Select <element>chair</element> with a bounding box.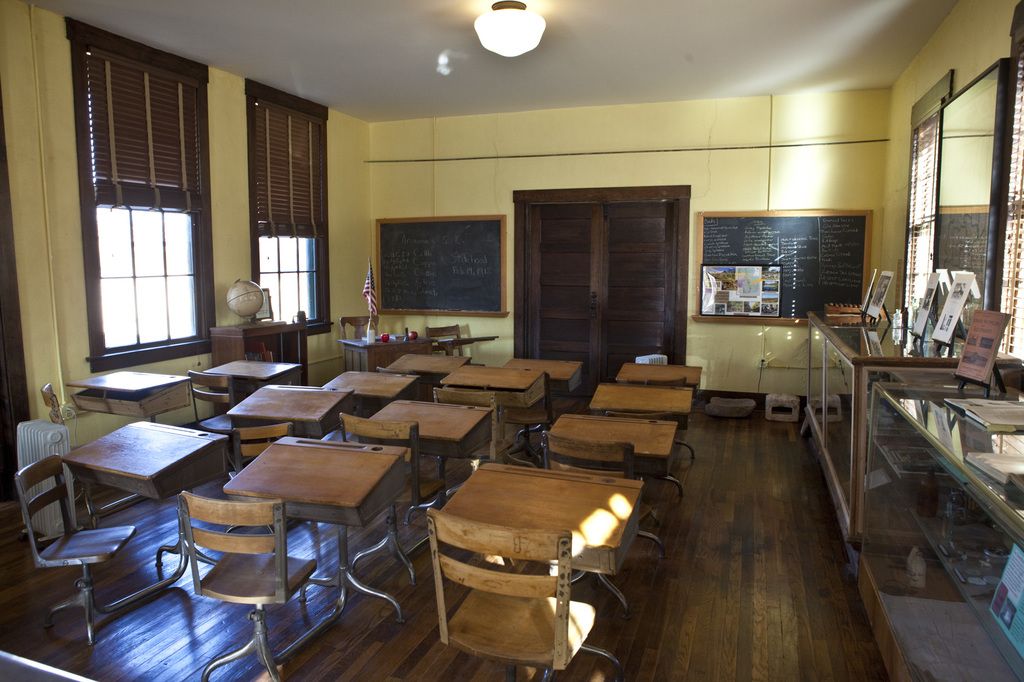
(left=536, top=429, right=666, bottom=600).
